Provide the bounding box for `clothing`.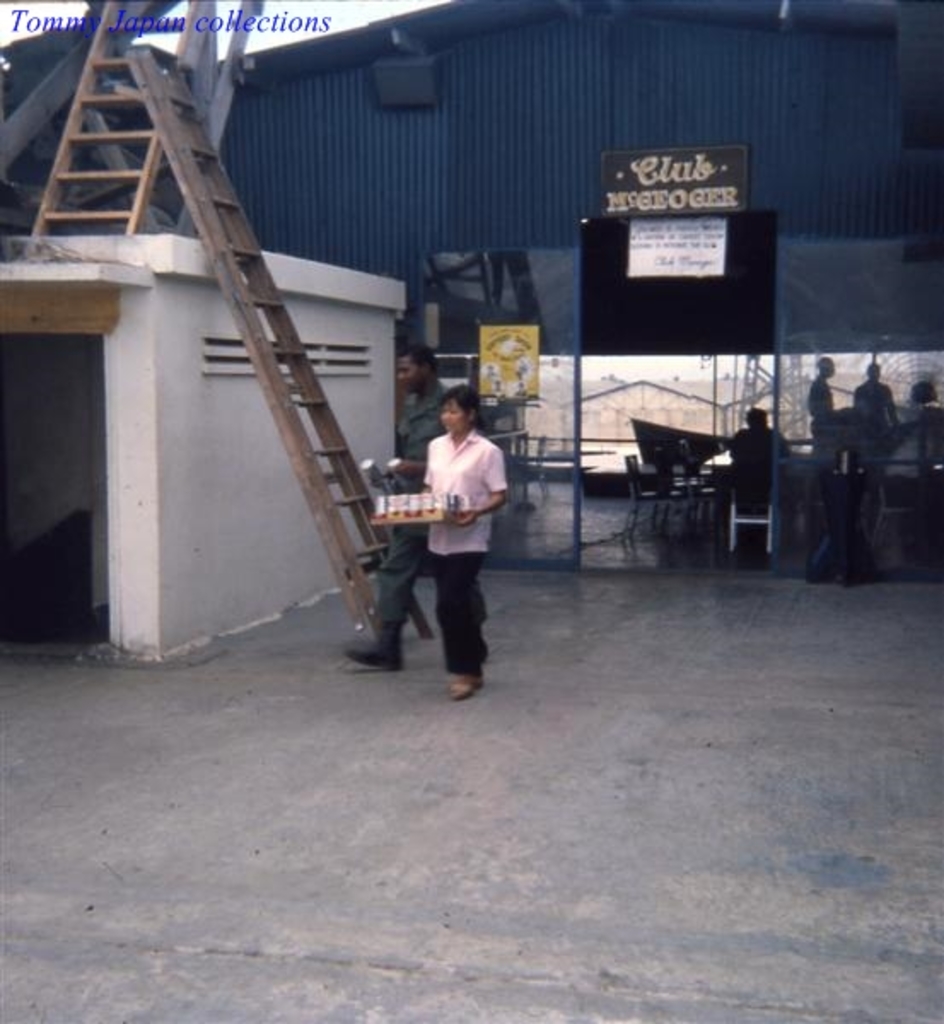
locate(415, 422, 512, 669).
